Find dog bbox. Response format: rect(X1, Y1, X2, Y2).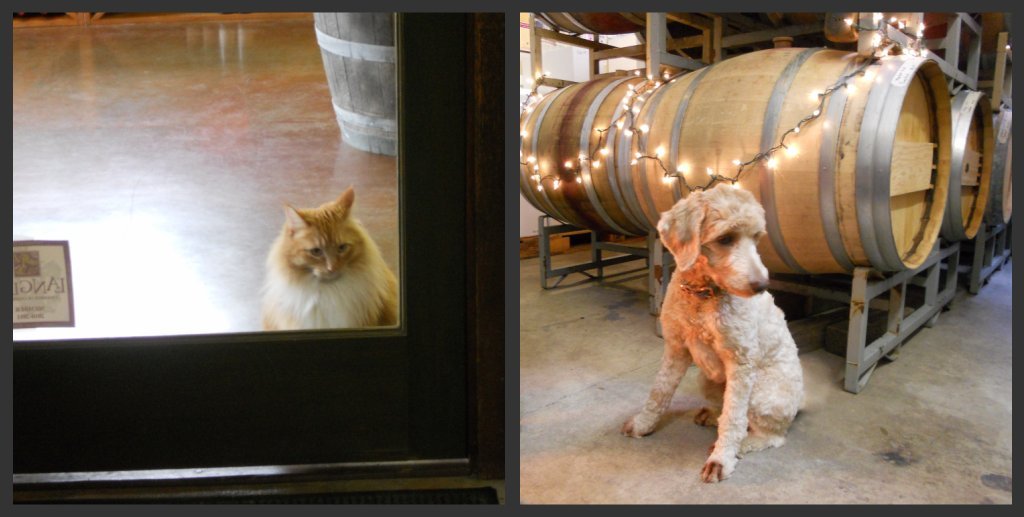
rect(620, 180, 805, 486).
